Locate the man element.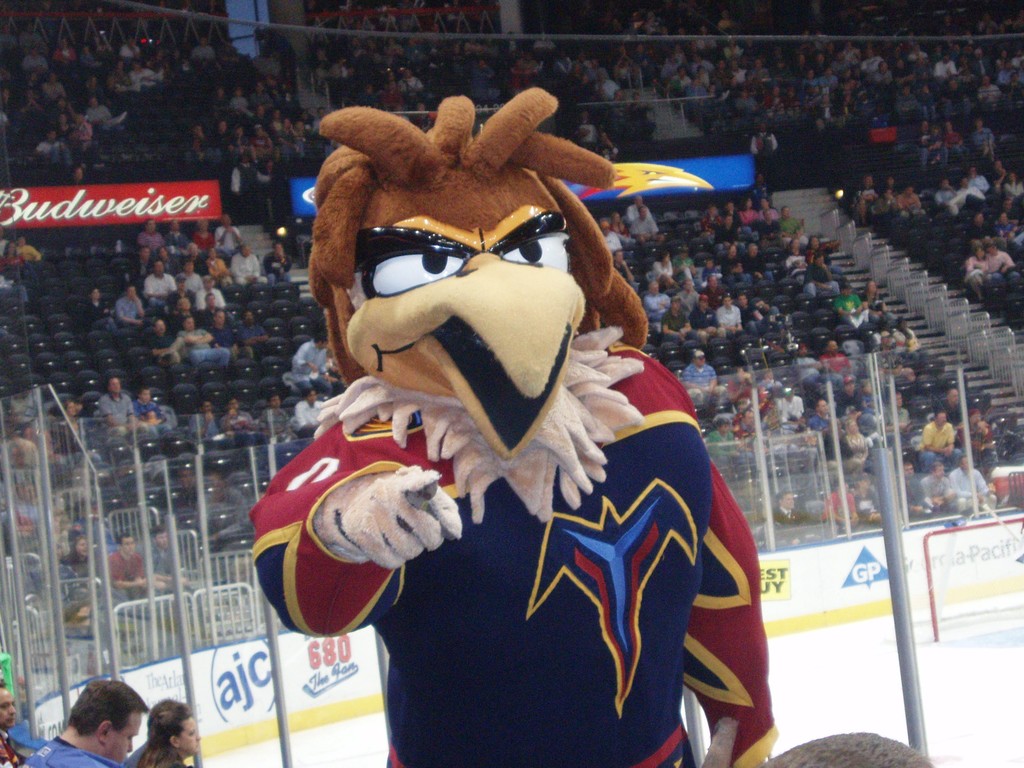
Element bbox: 956:179:996:212.
